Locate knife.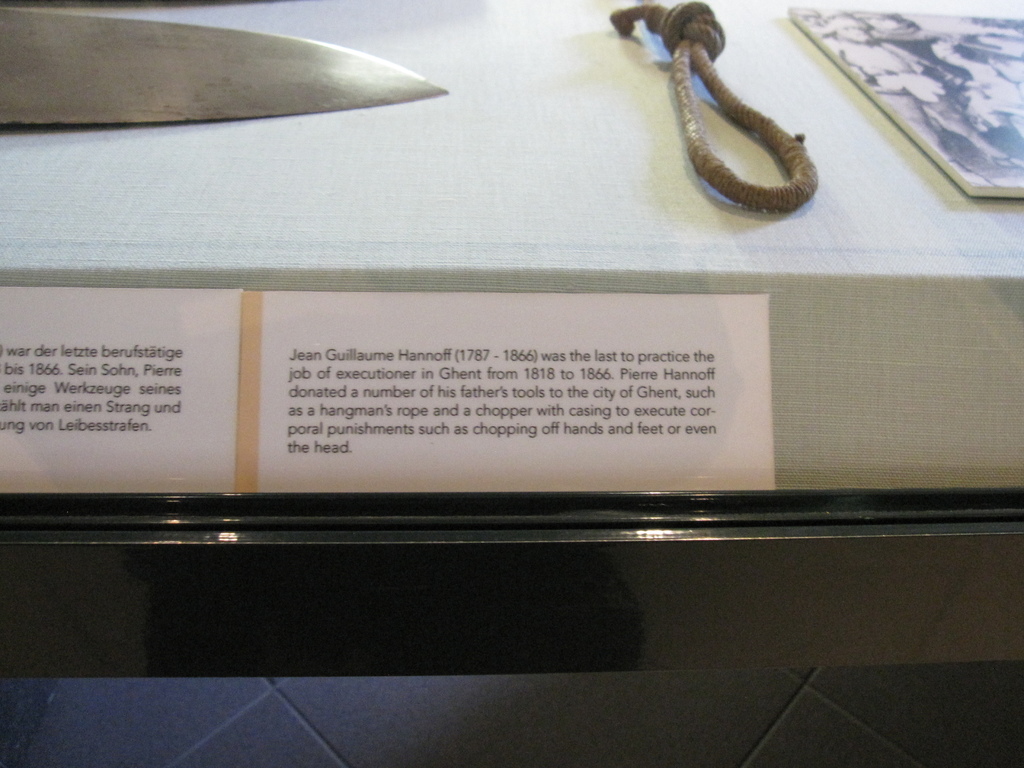
Bounding box: 0,4,449,127.
